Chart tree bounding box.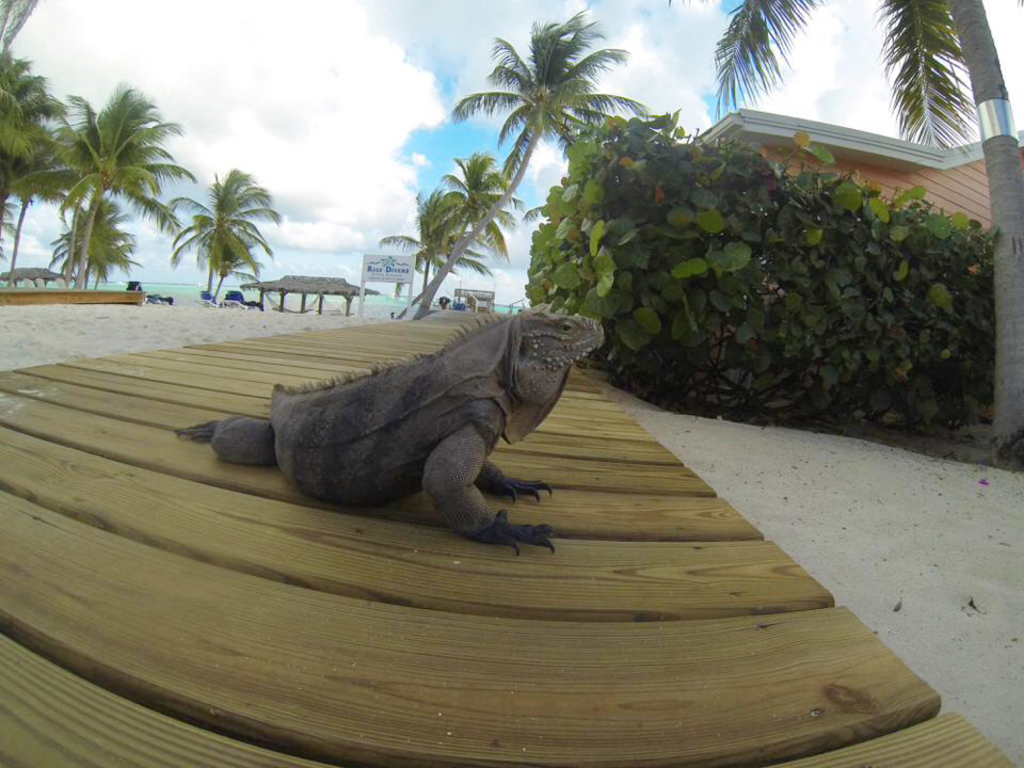
Charted: <region>29, 58, 192, 302</region>.
